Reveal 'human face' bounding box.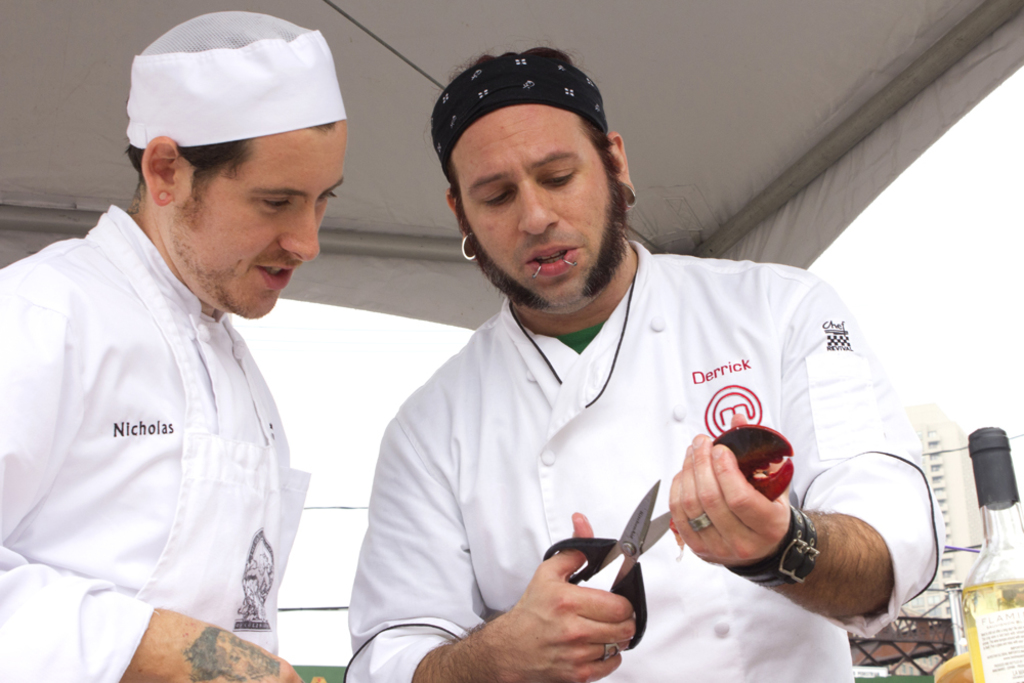
Revealed: Rect(179, 113, 340, 313).
